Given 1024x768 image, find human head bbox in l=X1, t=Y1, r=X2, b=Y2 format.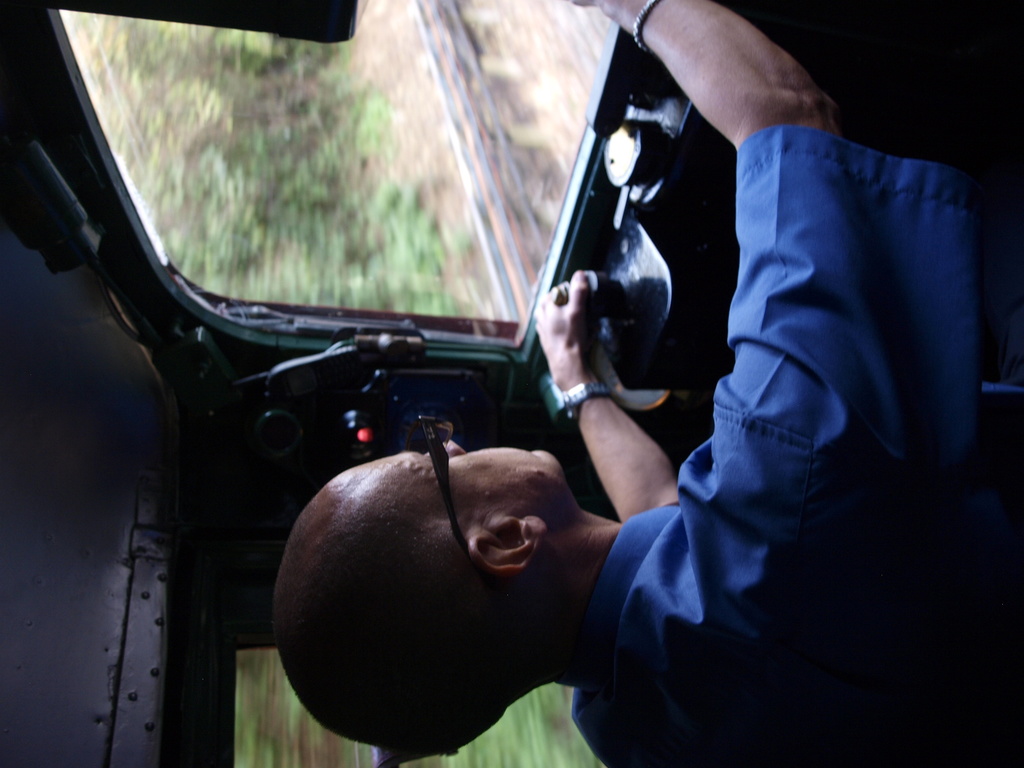
l=278, t=433, r=584, b=761.
